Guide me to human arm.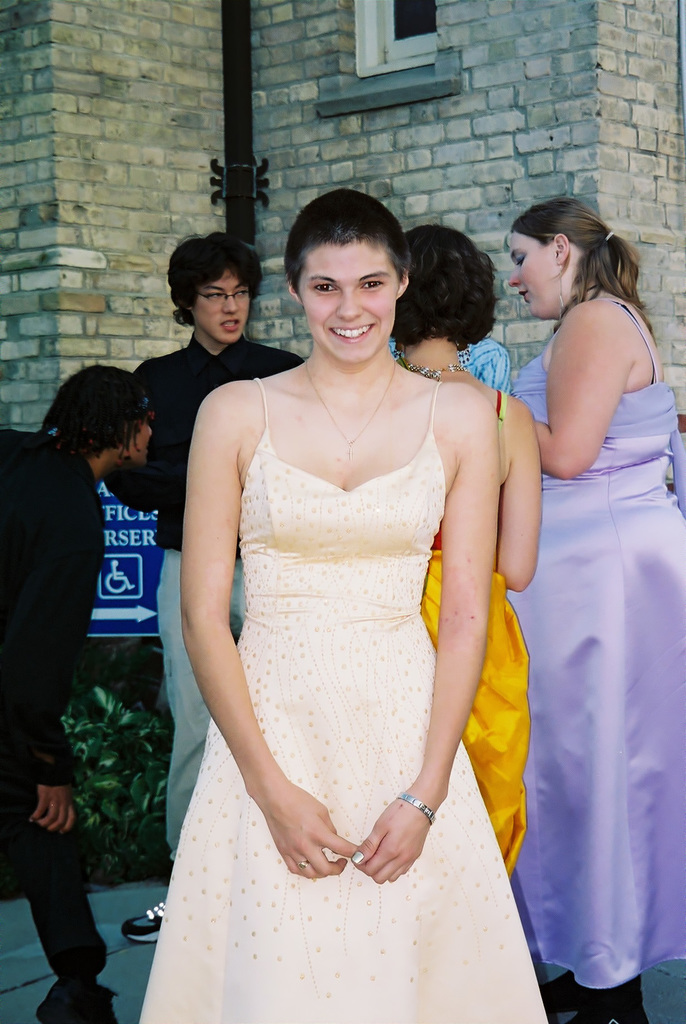
Guidance: (177, 382, 356, 884).
